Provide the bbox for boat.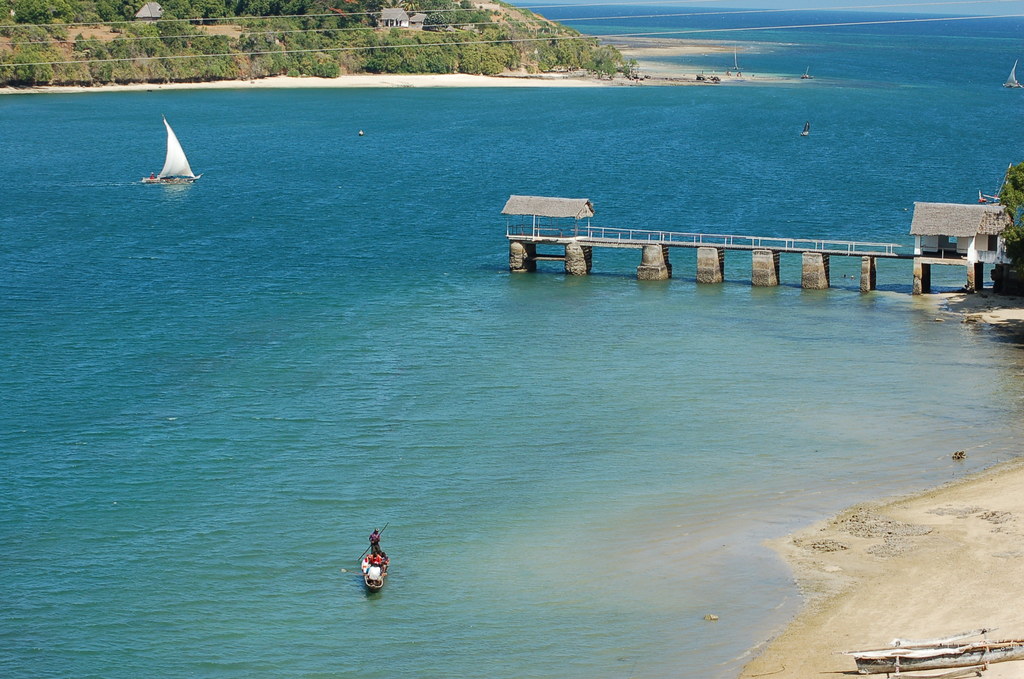
BBox(362, 554, 395, 592).
